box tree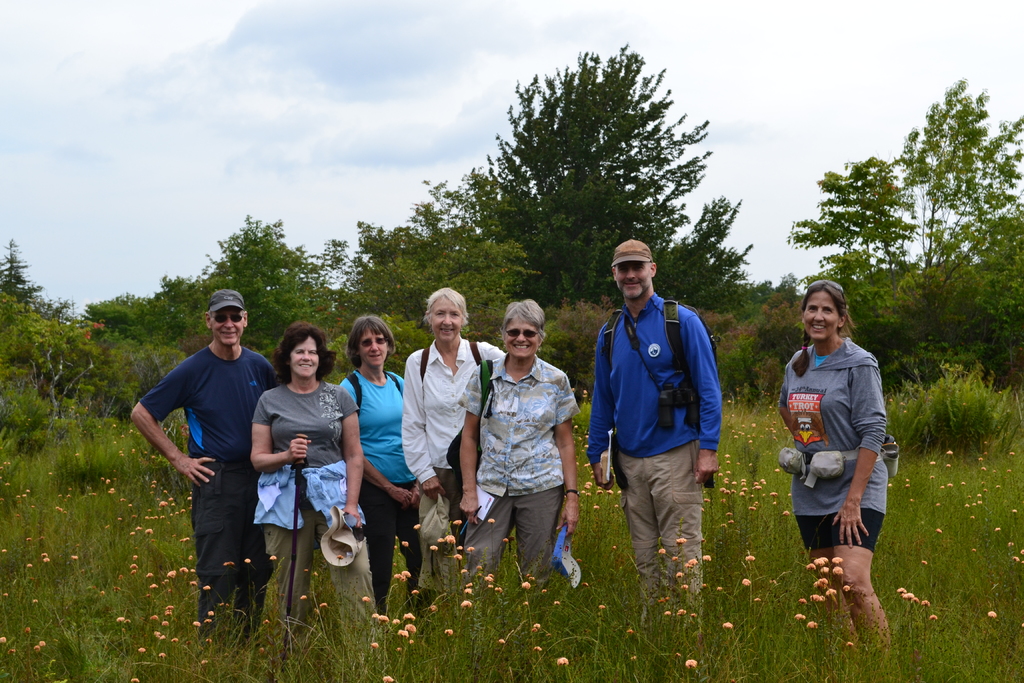
[x1=310, y1=235, x2=353, y2=308]
